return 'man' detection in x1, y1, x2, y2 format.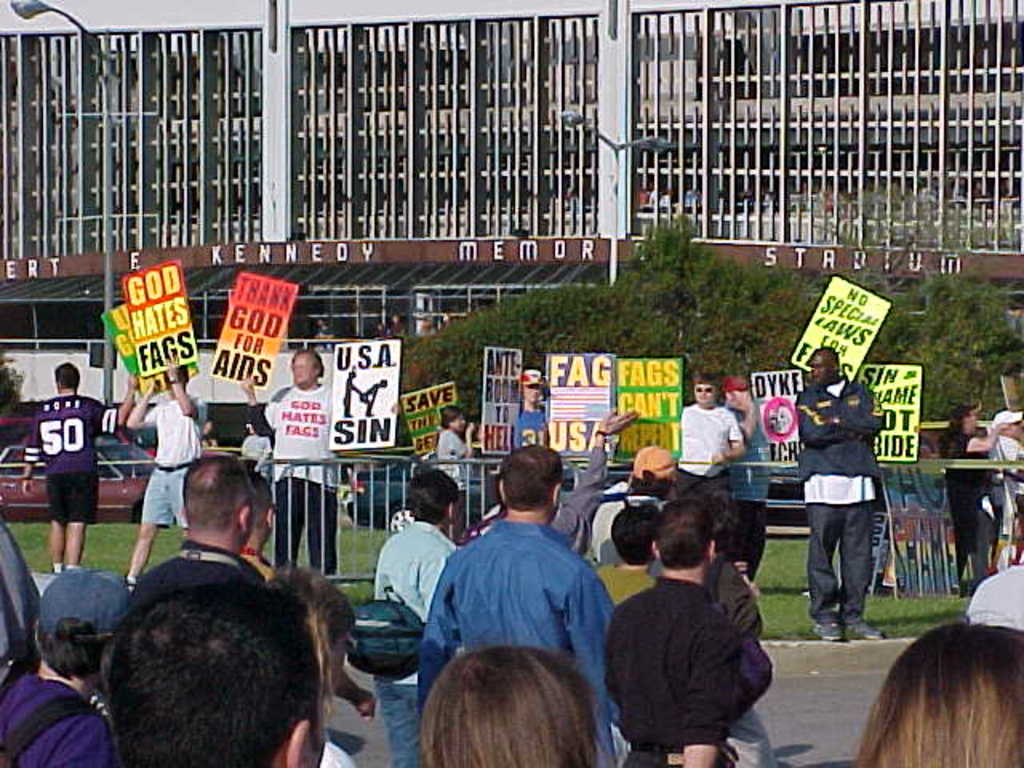
680, 373, 736, 498.
